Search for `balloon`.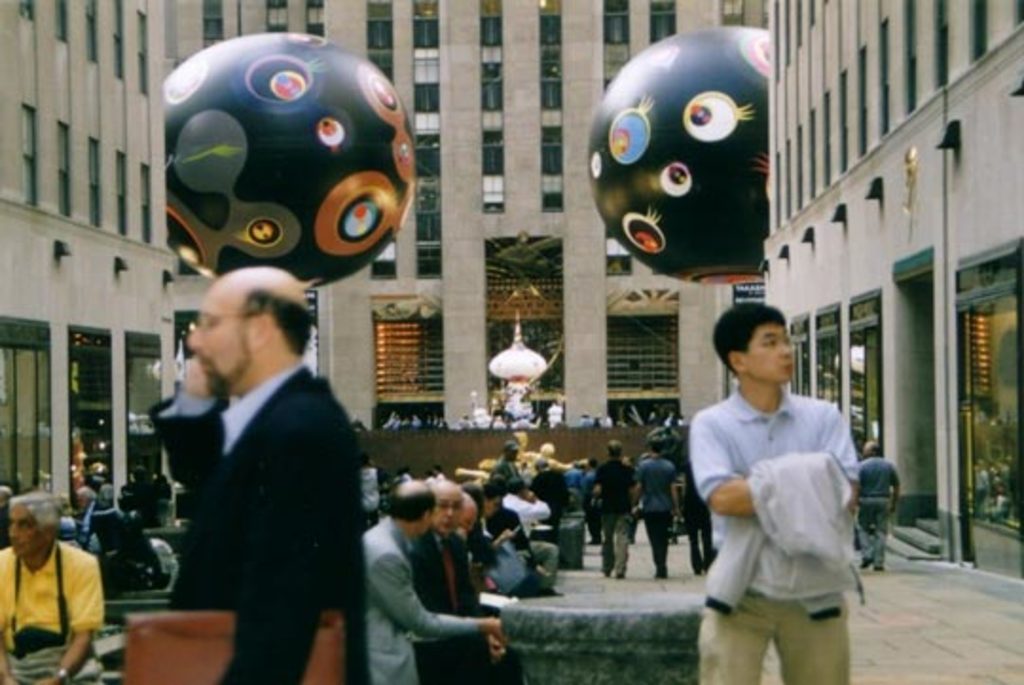
Found at select_region(163, 36, 415, 281).
